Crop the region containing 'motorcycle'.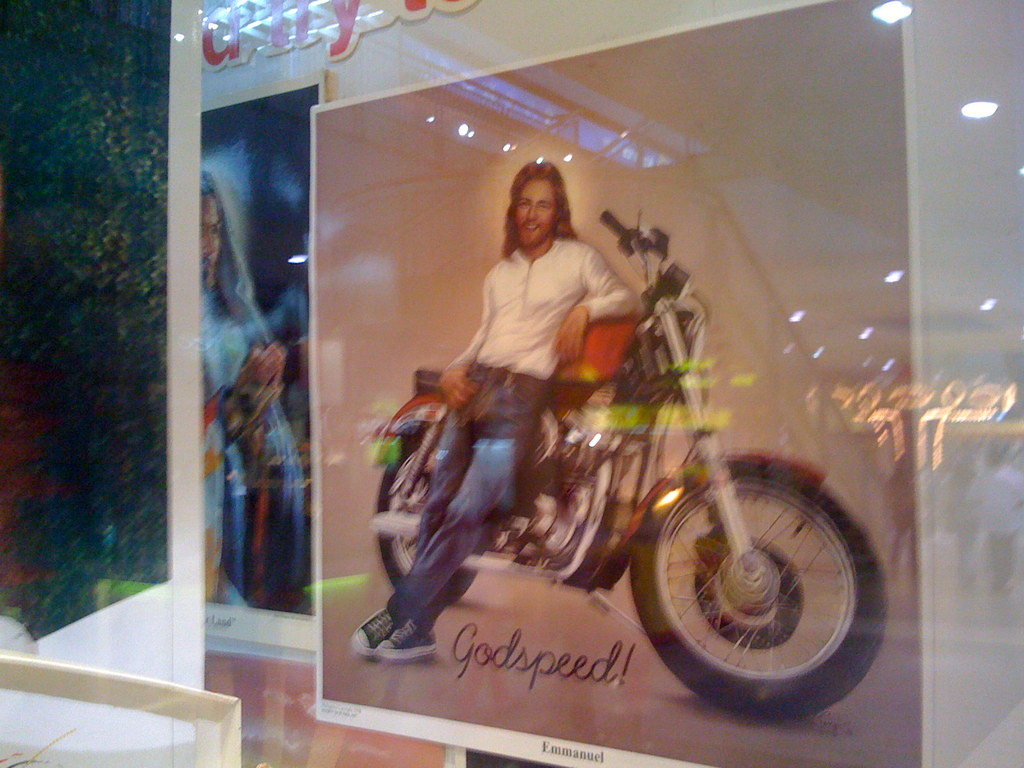
Crop region: 364:272:778:692.
